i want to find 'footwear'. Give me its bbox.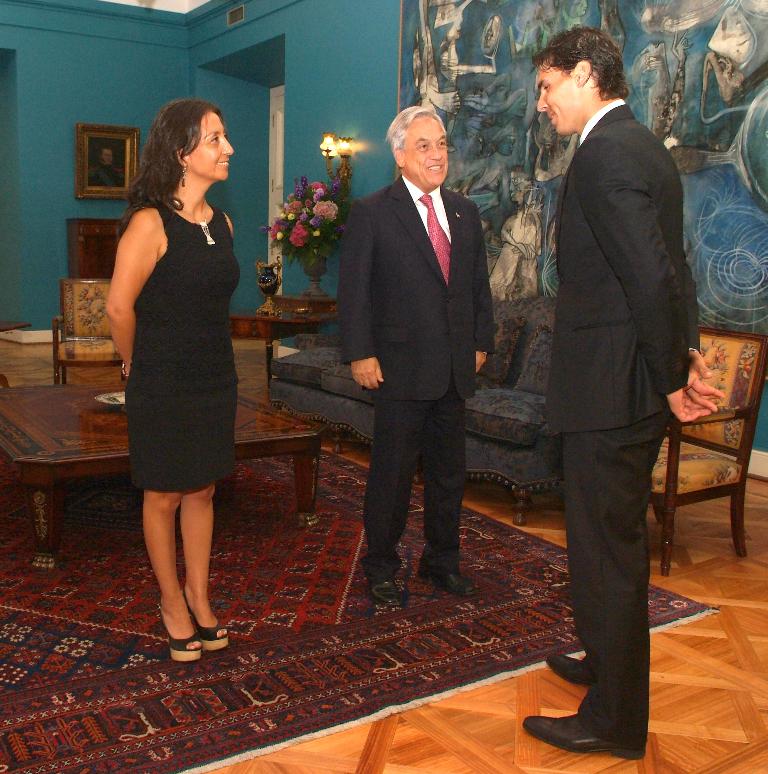
locate(159, 595, 204, 658).
